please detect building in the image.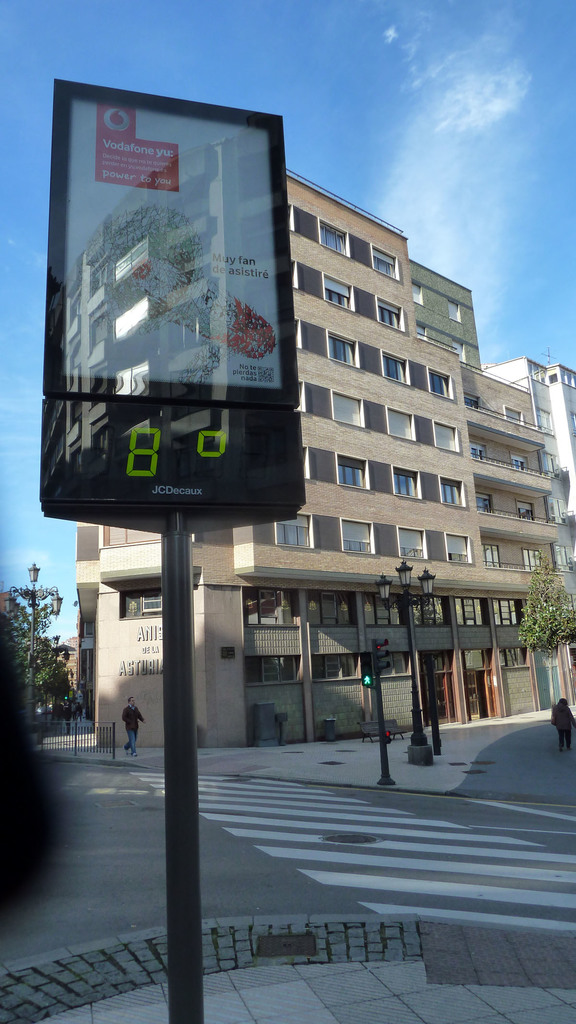
481/357/575/705.
